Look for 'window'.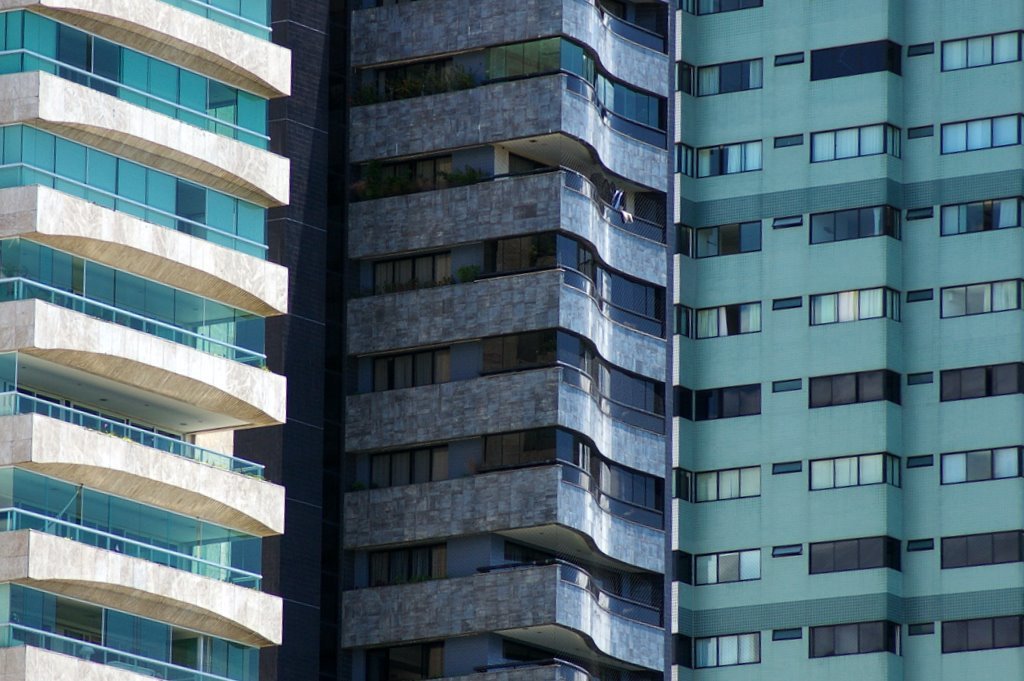
Found: [left=676, top=218, right=762, bottom=250].
